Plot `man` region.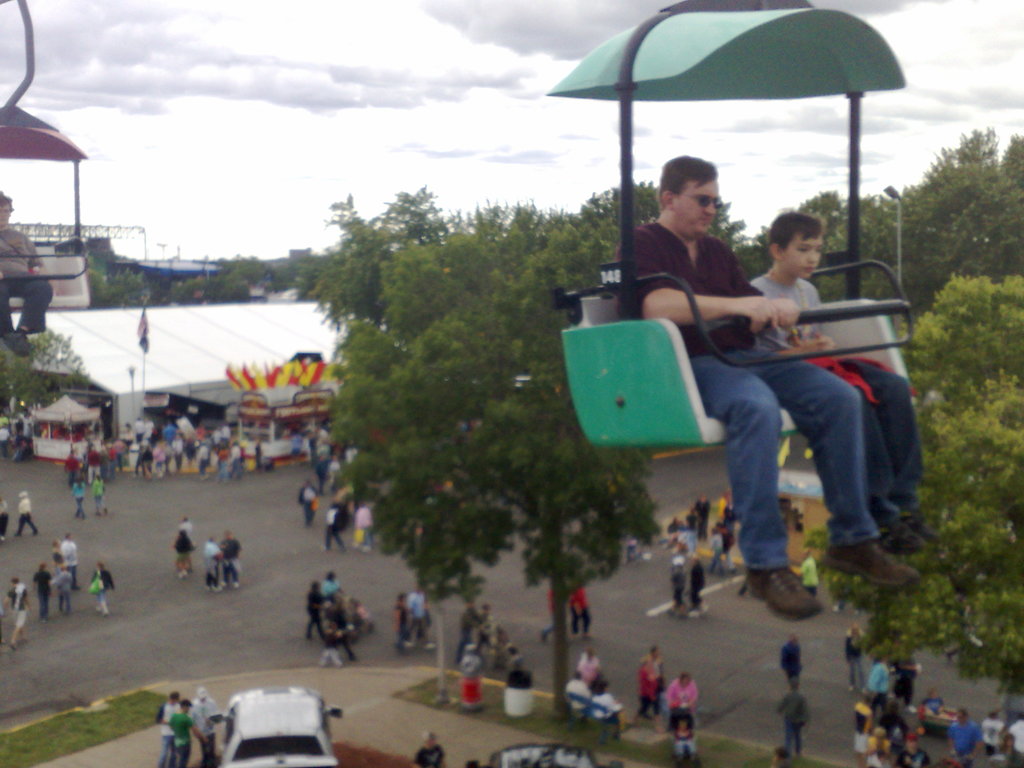
Plotted at box=[57, 536, 83, 593].
